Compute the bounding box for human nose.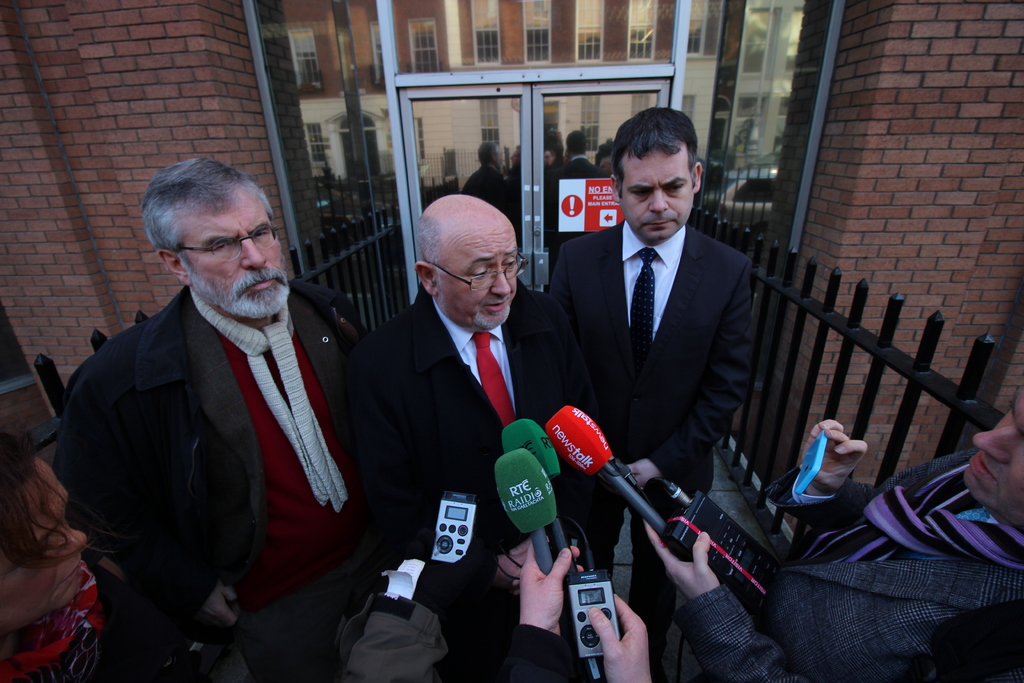
rect(240, 231, 268, 273).
